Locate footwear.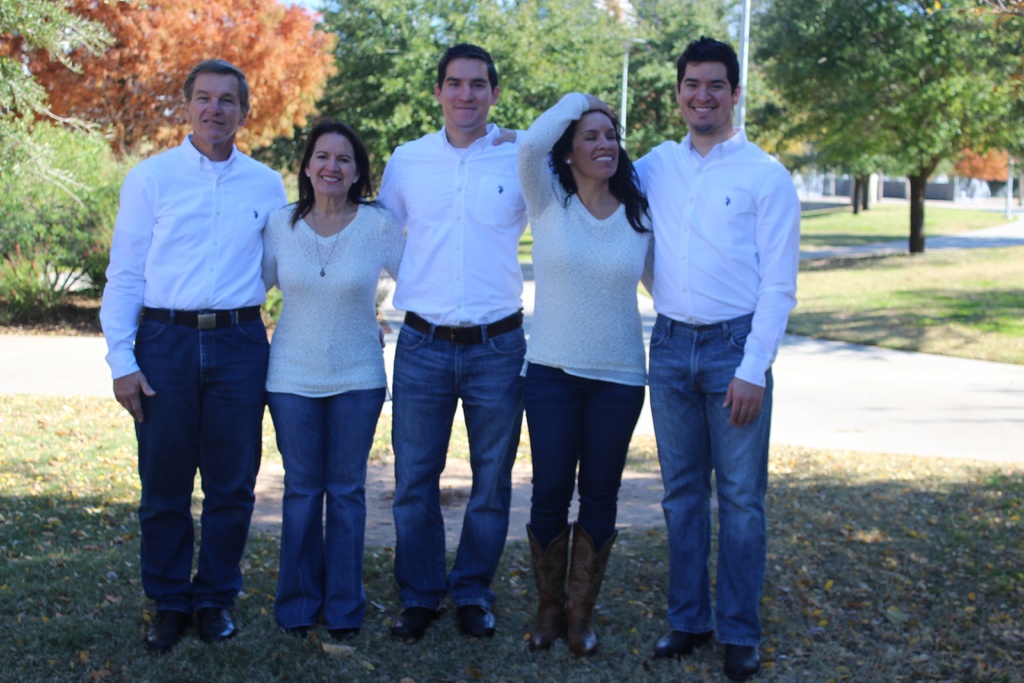
Bounding box: [x1=283, y1=622, x2=315, y2=643].
